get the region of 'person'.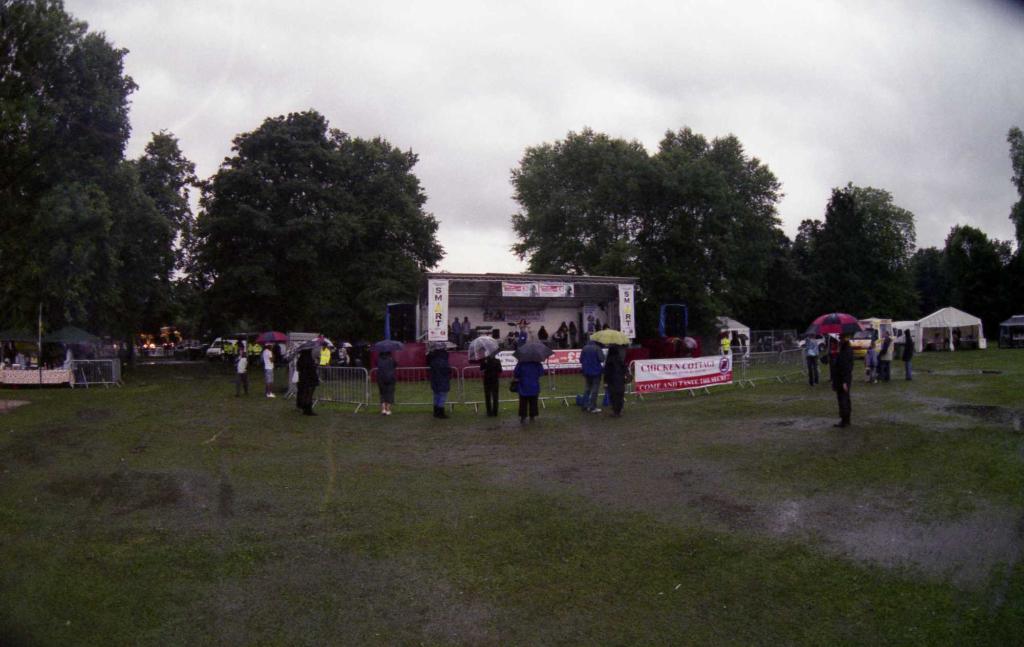
[left=460, top=315, right=473, bottom=347].
